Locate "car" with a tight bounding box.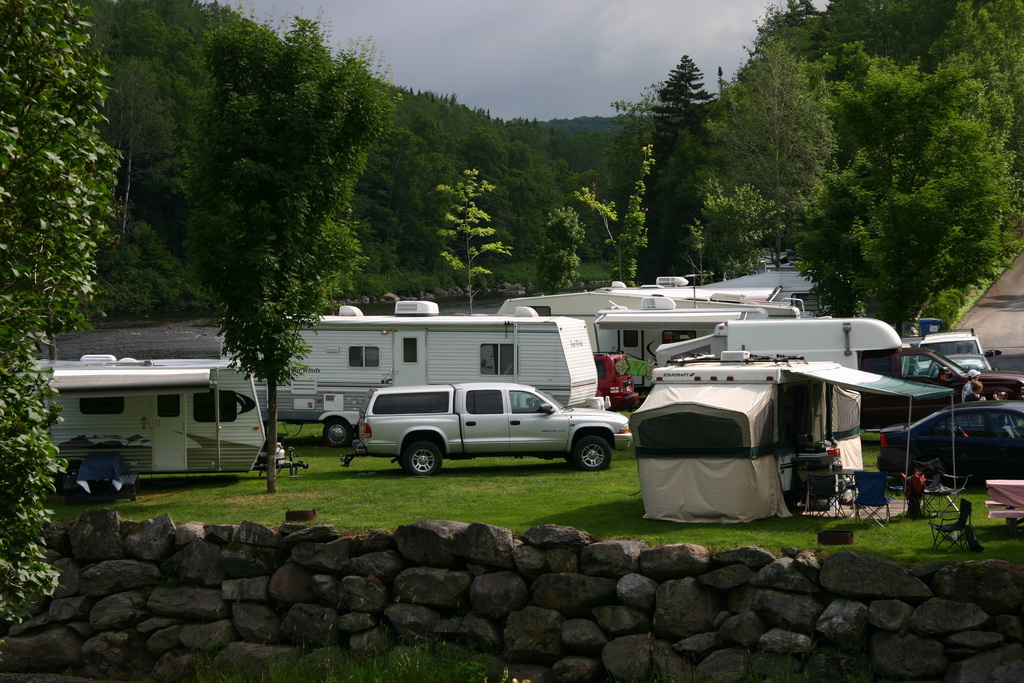
[330,378,621,477].
